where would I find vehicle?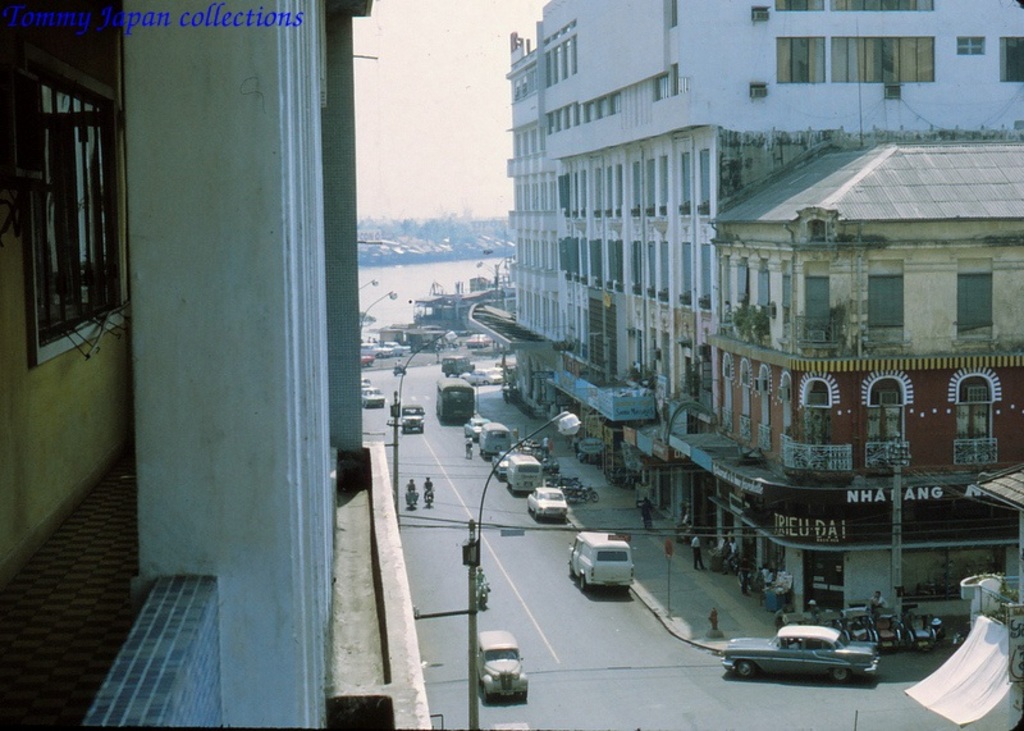
At rect(361, 353, 370, 365).
